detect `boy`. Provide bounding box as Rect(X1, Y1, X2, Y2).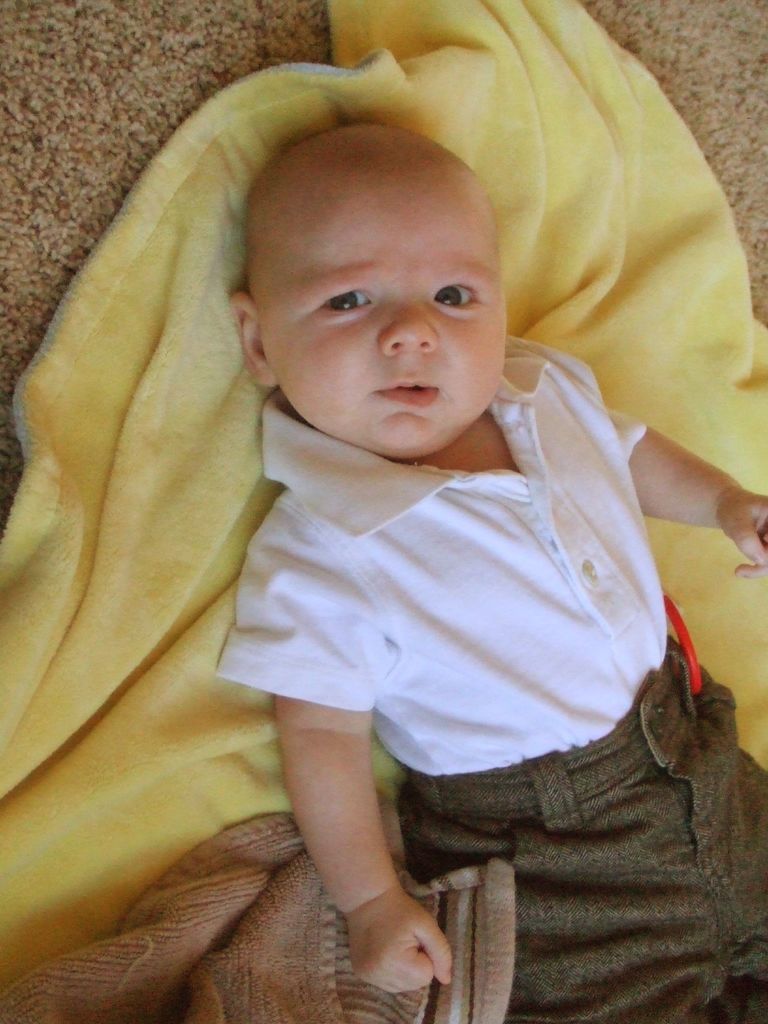
Rect(74, 47, 717, 1002).
